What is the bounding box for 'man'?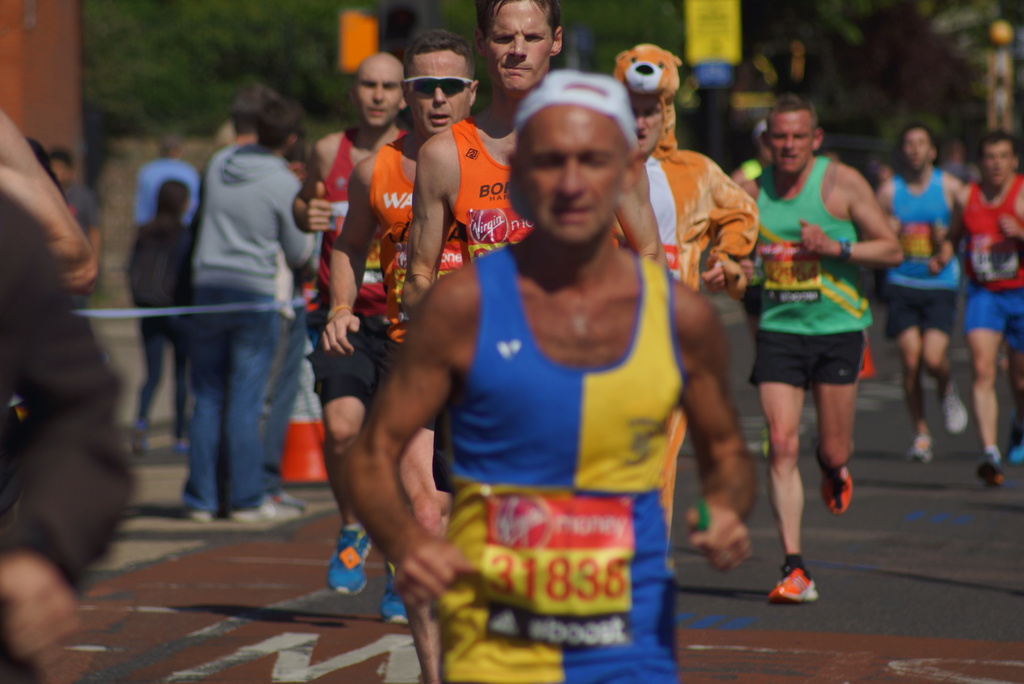
<box>324,29,480,540</box>.
